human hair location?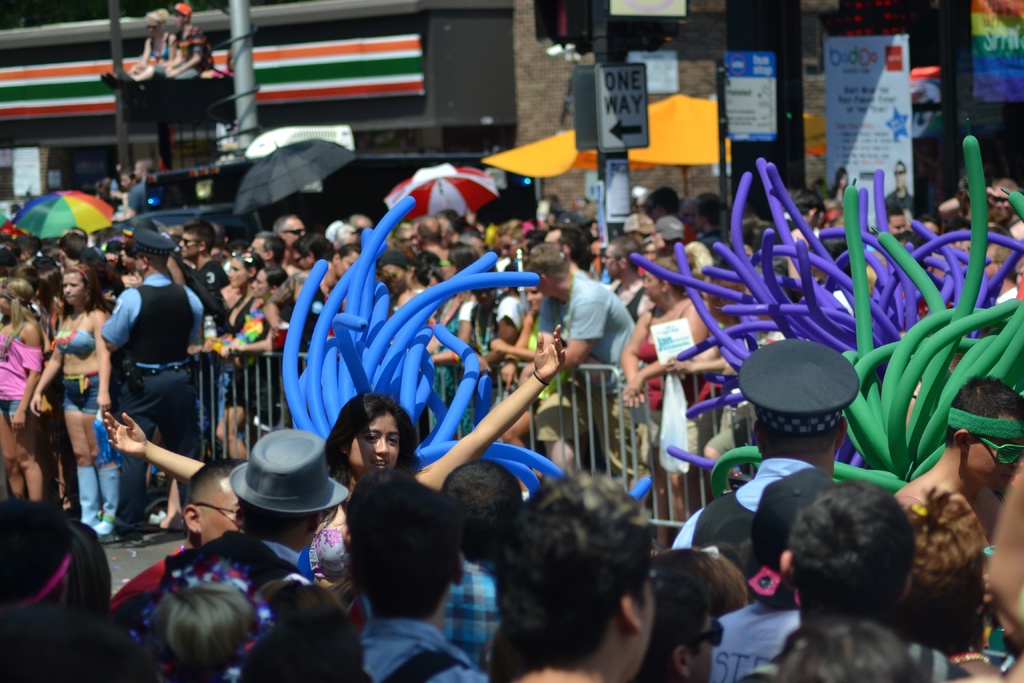
left=601, top=234, right=637, bottom=273
